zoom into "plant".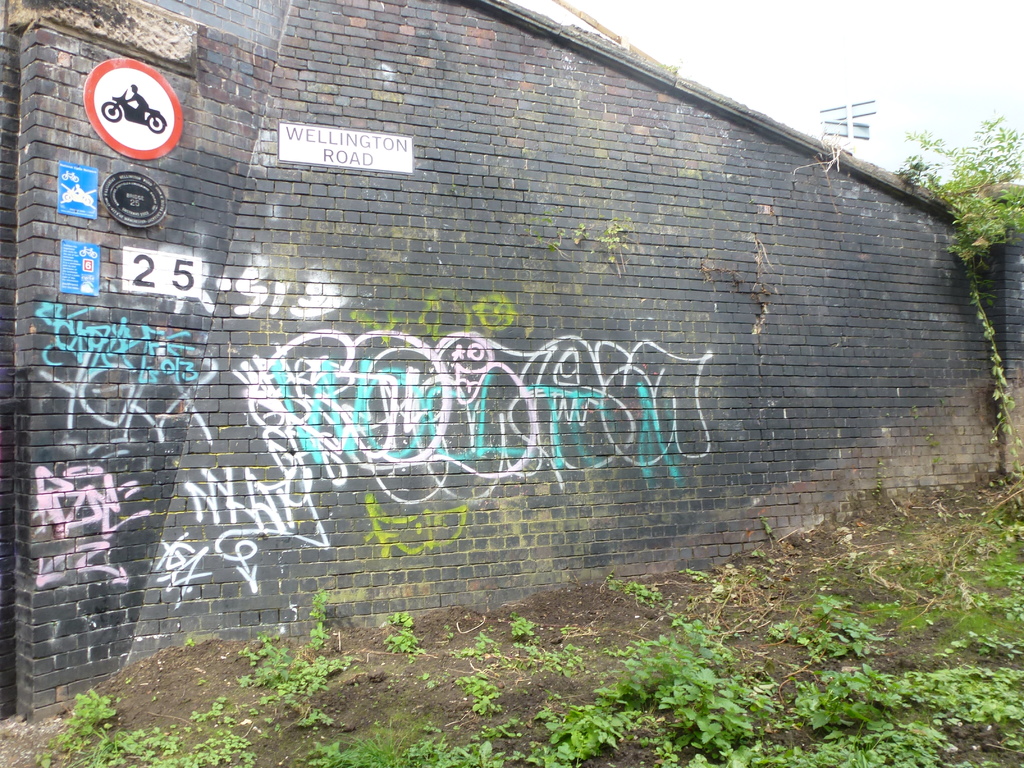
Zoom target: box(508, 610, 536, 638).
